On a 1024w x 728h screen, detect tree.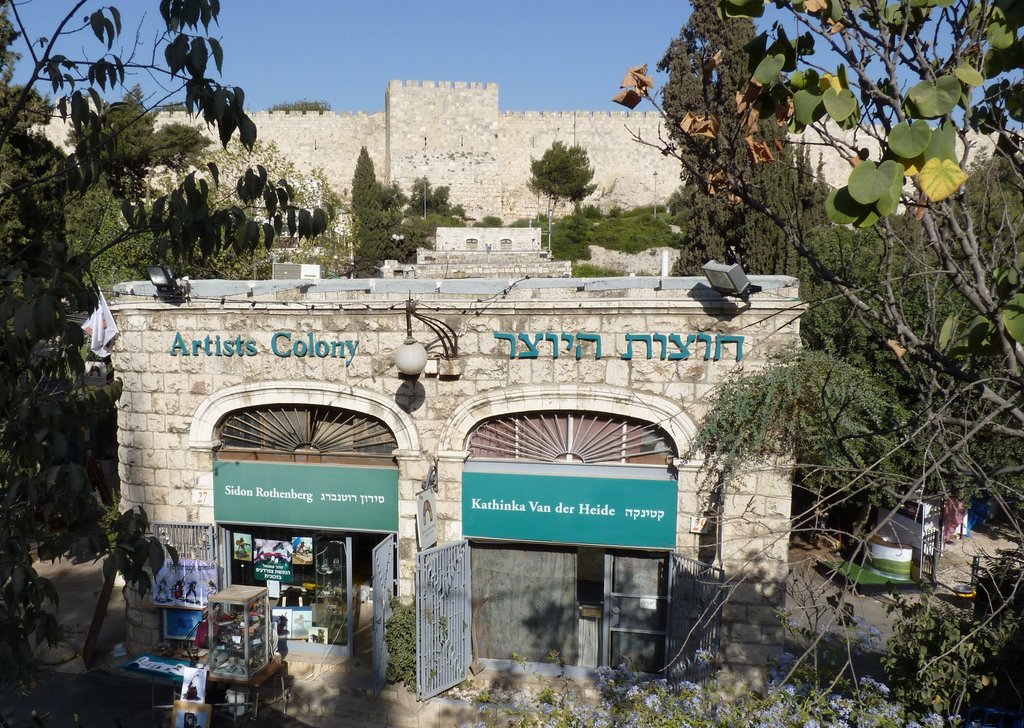
[x1=73, y1=505, x2=178, y2=665].
